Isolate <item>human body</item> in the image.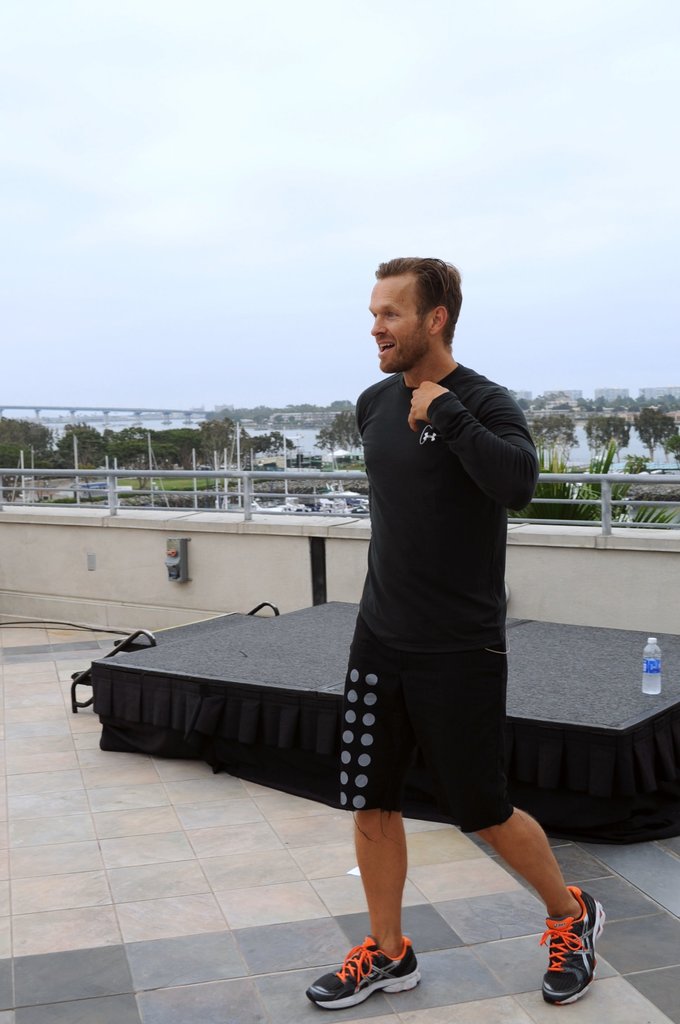
Isolated region: l=161, t=301, r=518, b=935.
